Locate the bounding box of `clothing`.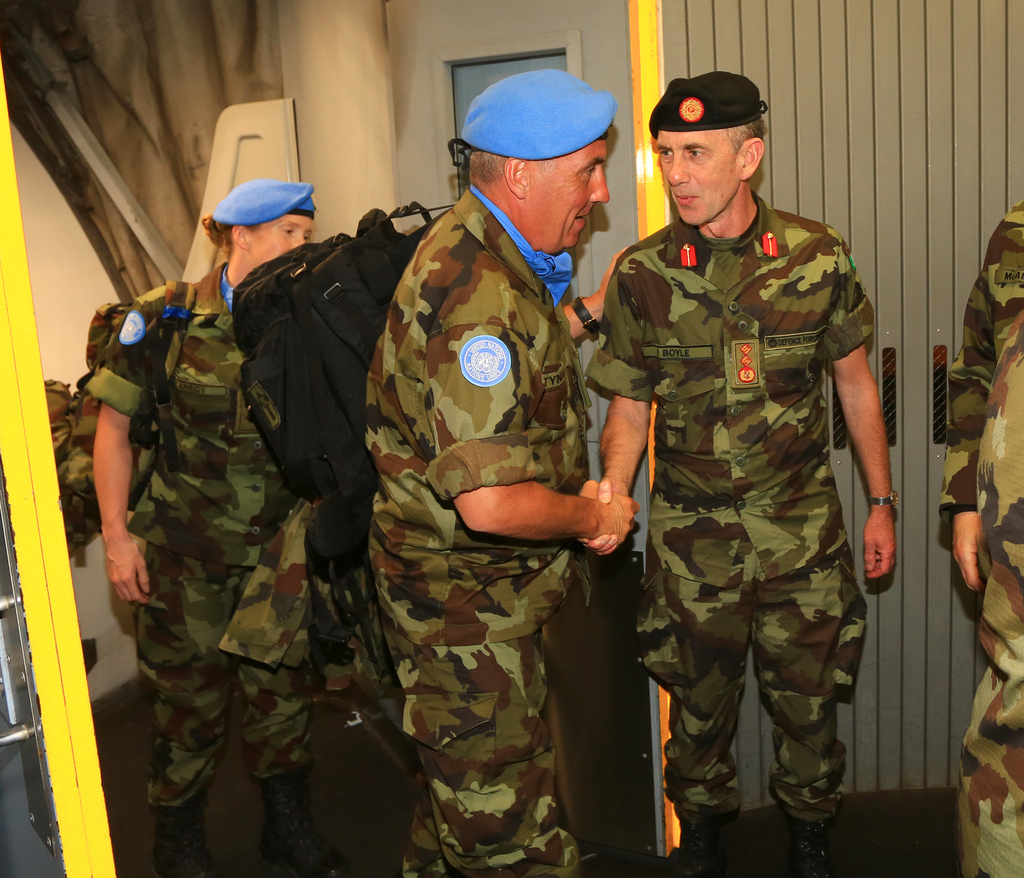
Bounding box: pyautogui.locateOnScreen(76, 261, 324, 779).
